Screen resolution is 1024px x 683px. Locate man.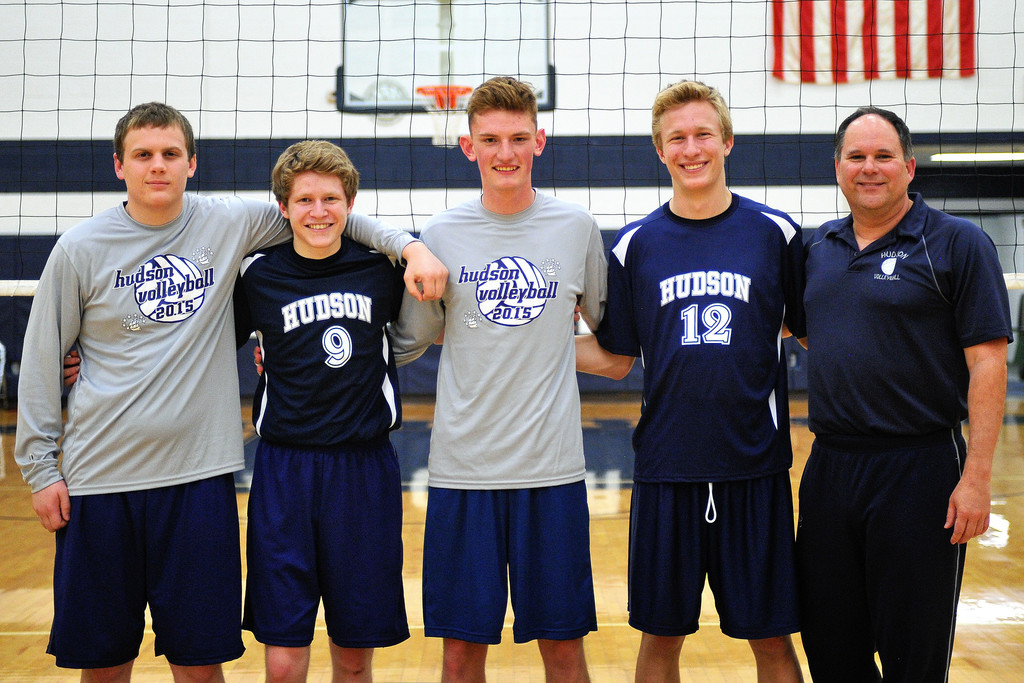
(13, 95, 445, 680).
